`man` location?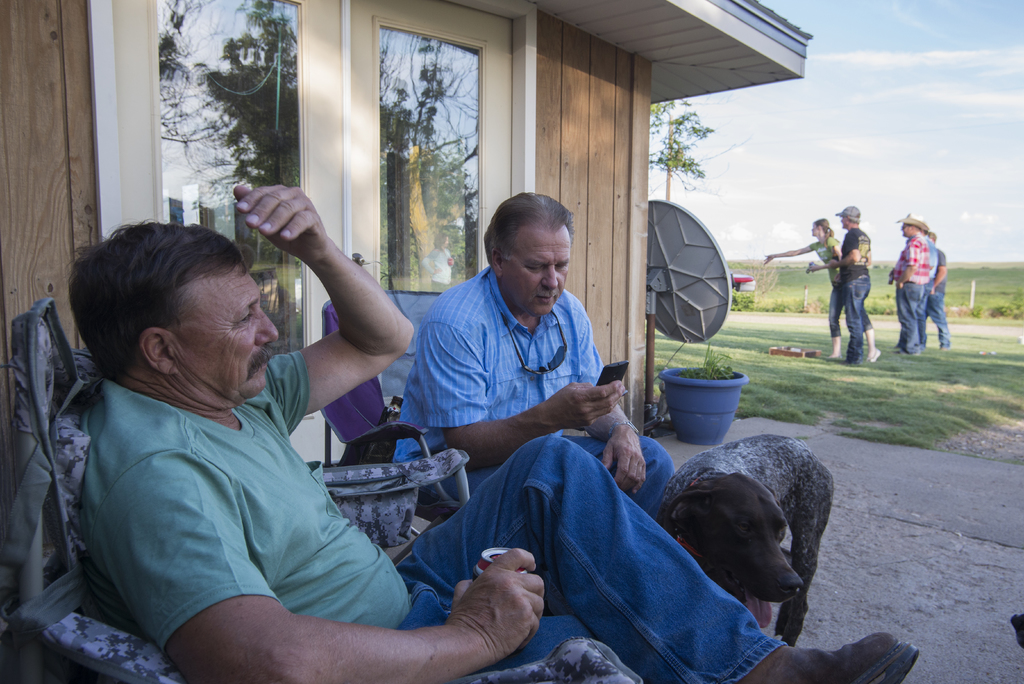
bbox(826, 206, 874, 366)
